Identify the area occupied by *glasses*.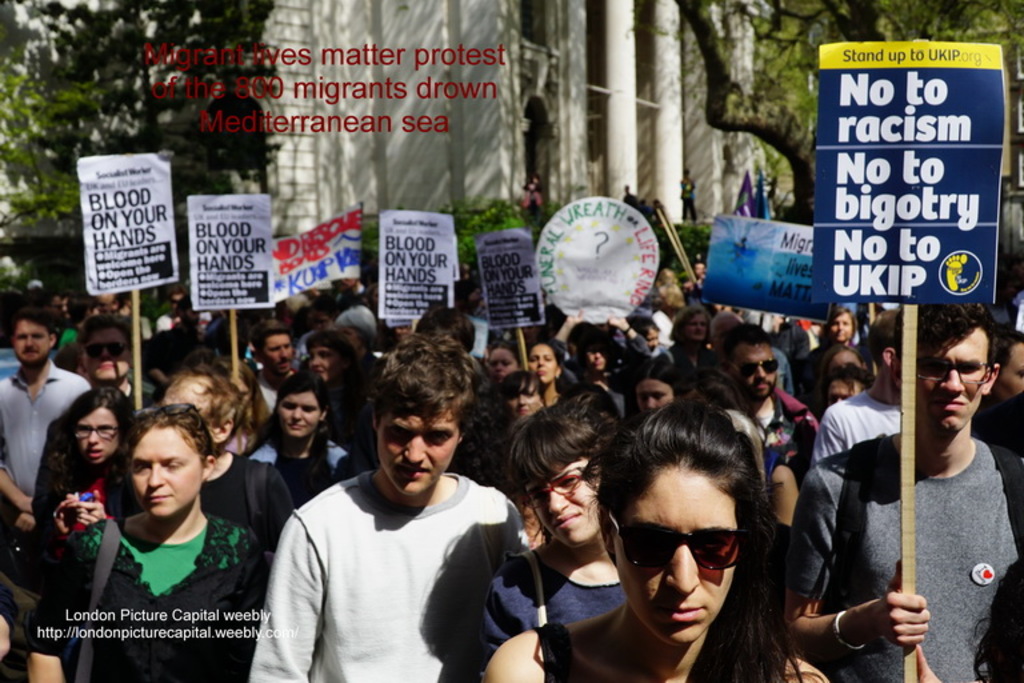
Area: bbox=(923, 355, 1003, 383).
